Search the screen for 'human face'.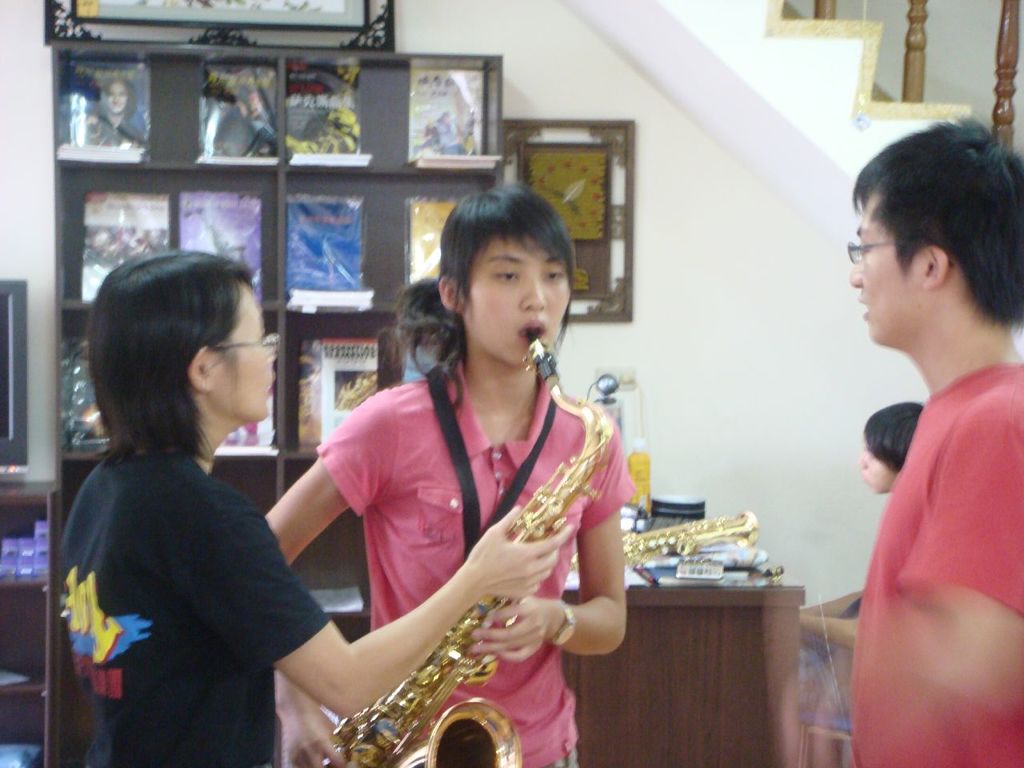
Found at region(215, 283, 277, 423).
